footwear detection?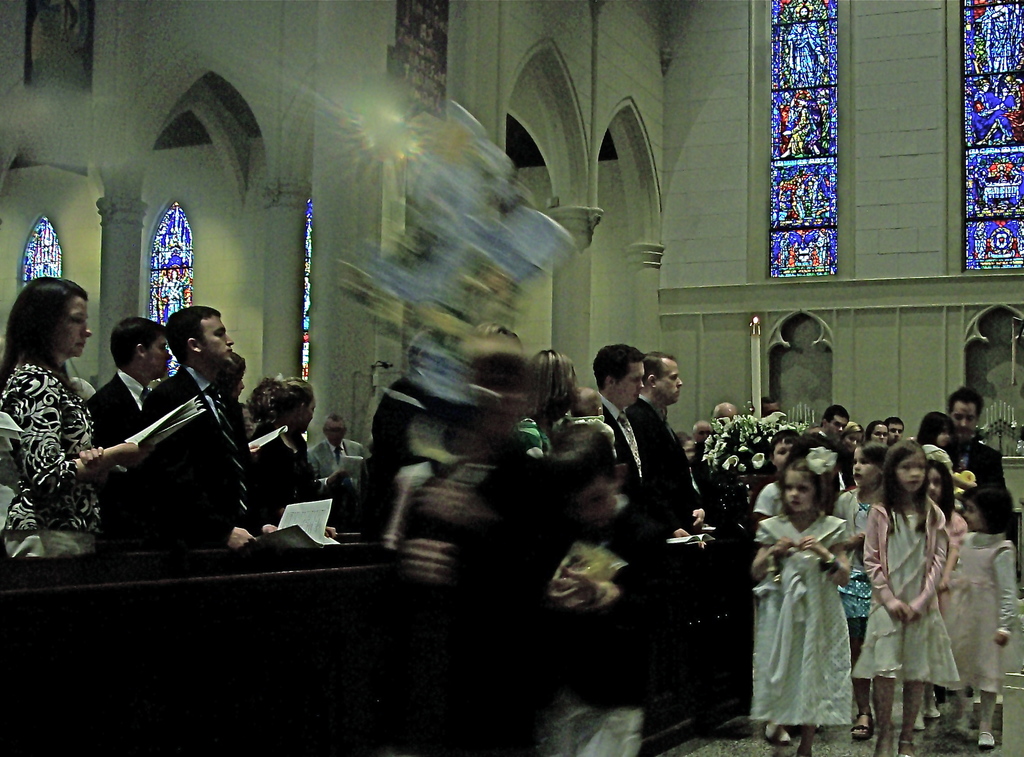
<bbox>855, 715, 874, 737</bbox>
